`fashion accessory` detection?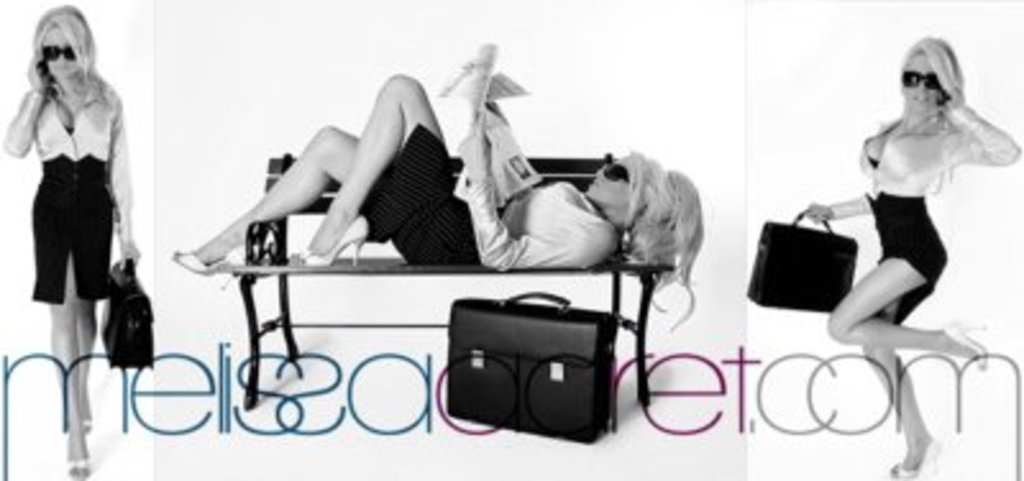
{"x1": 95, "y1": 256, "x2": 156, "y2": 368}
